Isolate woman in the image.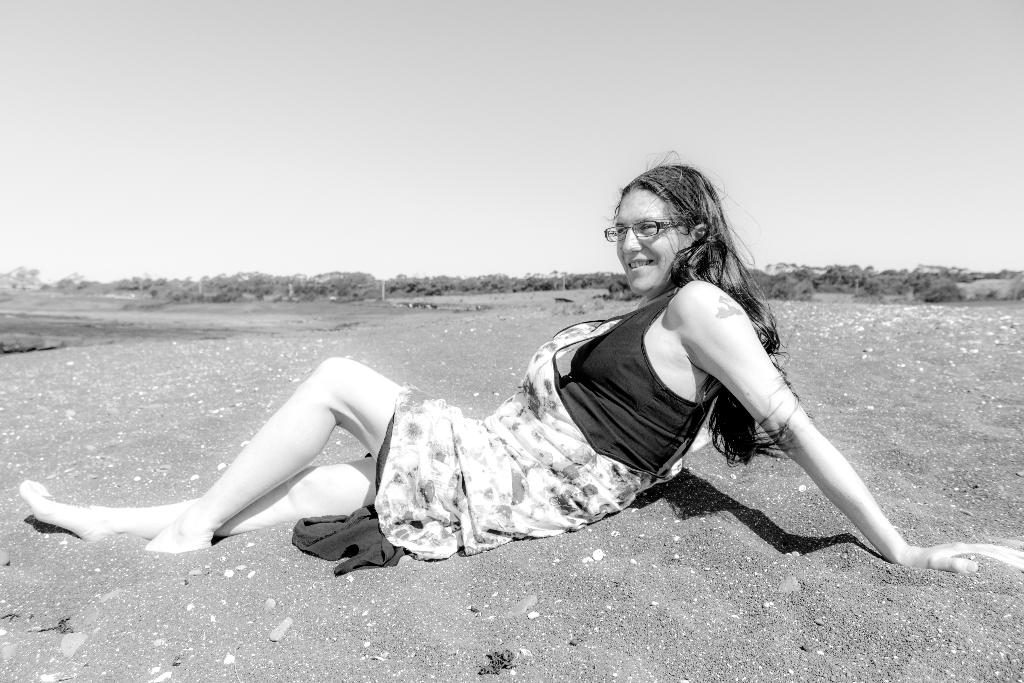
Isolated region: <box>19,147,1023,577</box>.
